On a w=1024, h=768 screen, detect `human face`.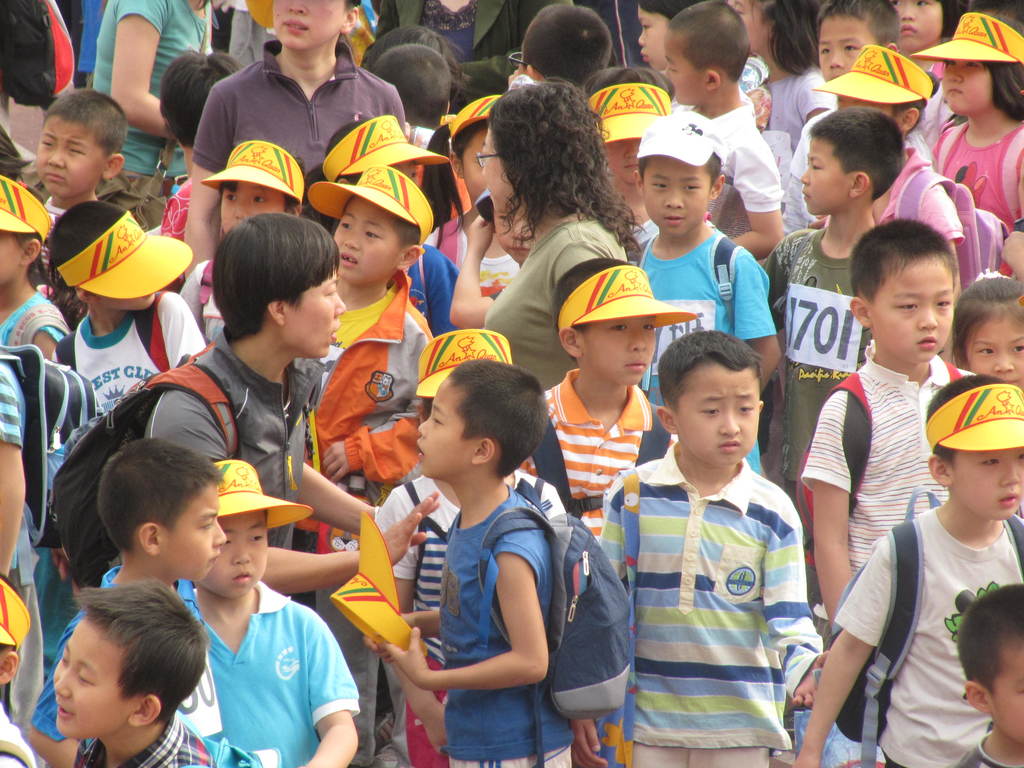
(644, 156, 714, 237).
